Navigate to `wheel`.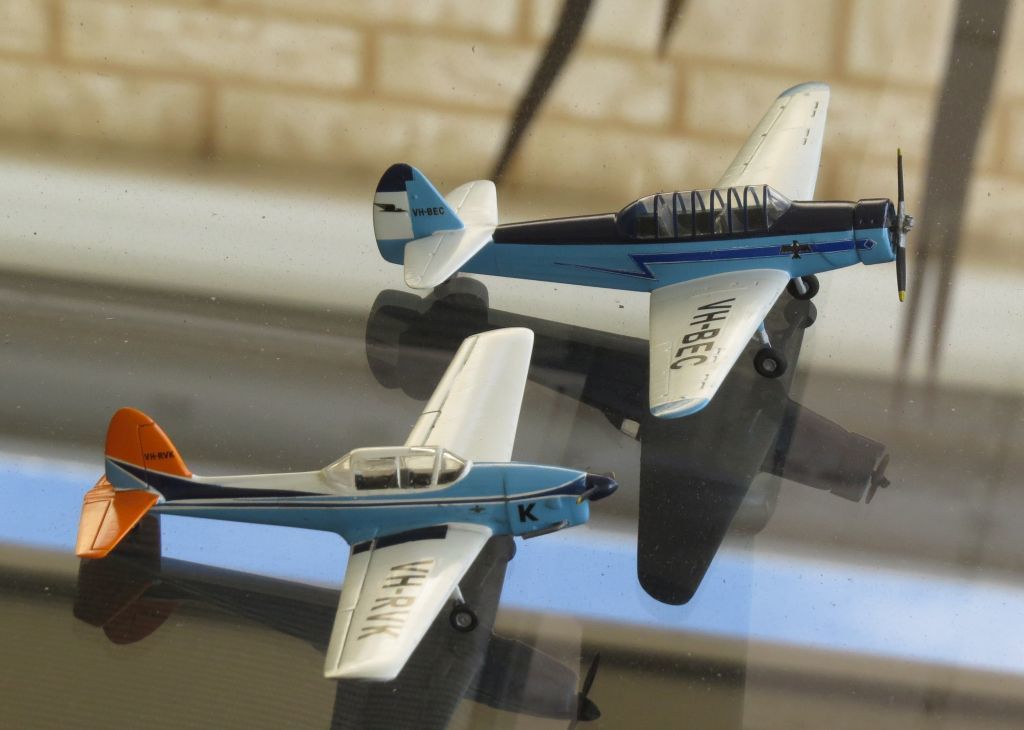
Navigation target: [x1=788, y1=271, x2=820, y2=303].
